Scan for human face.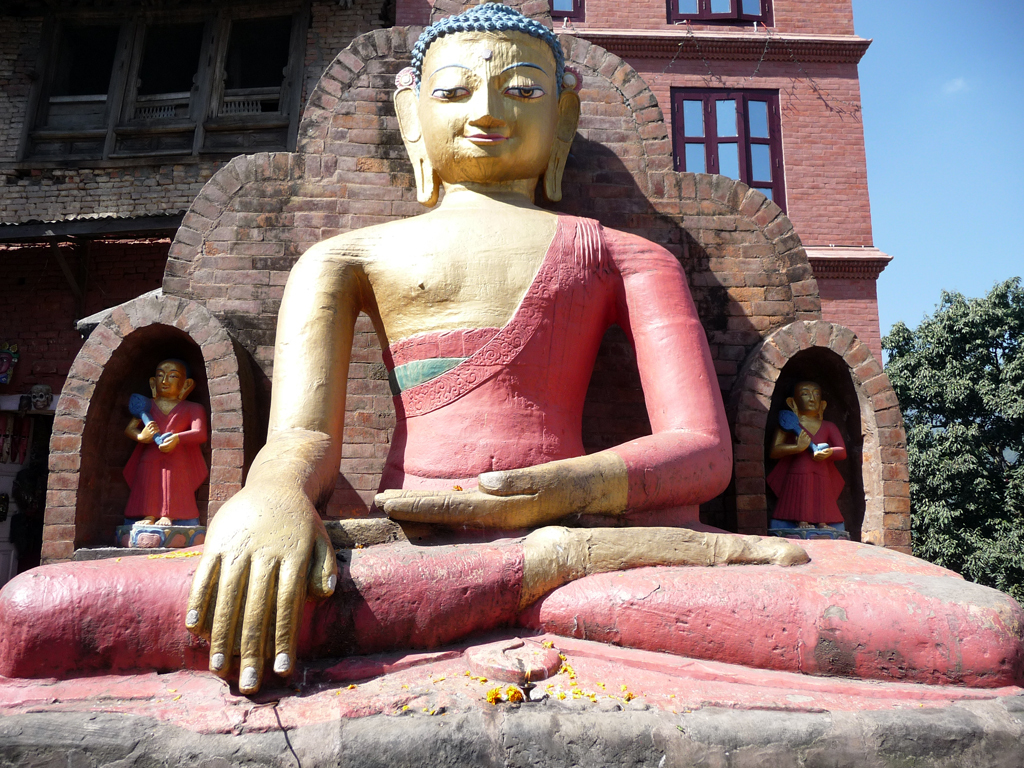
Scan result: select_region(418, 31, 560, 182).
